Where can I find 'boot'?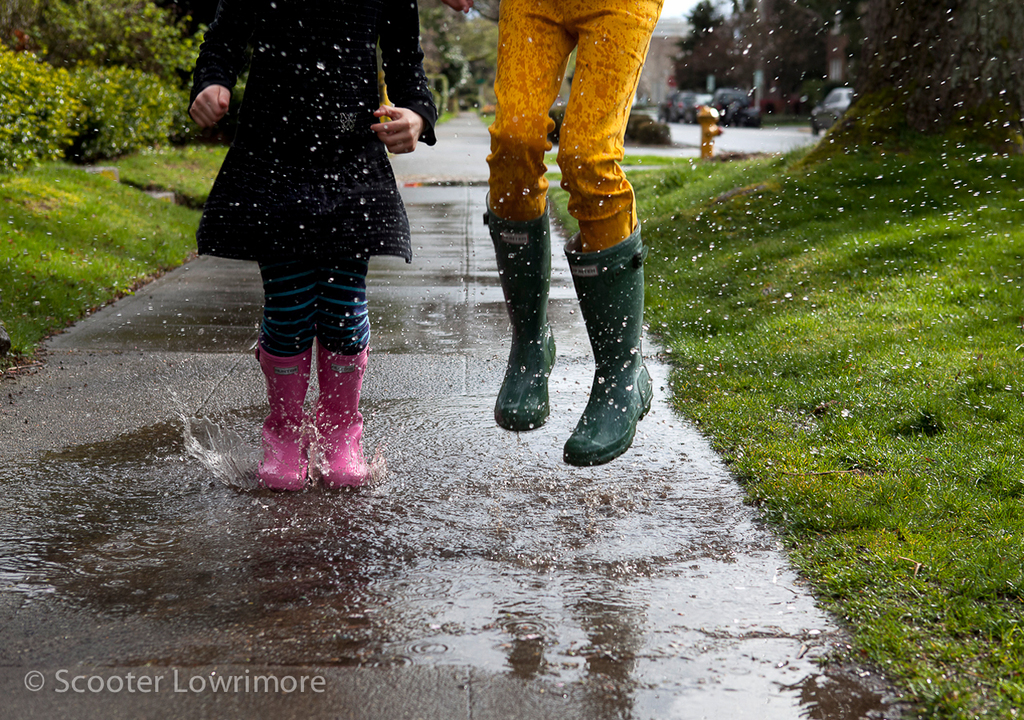
You can find it at BBox(482, 191, 557, 430).
